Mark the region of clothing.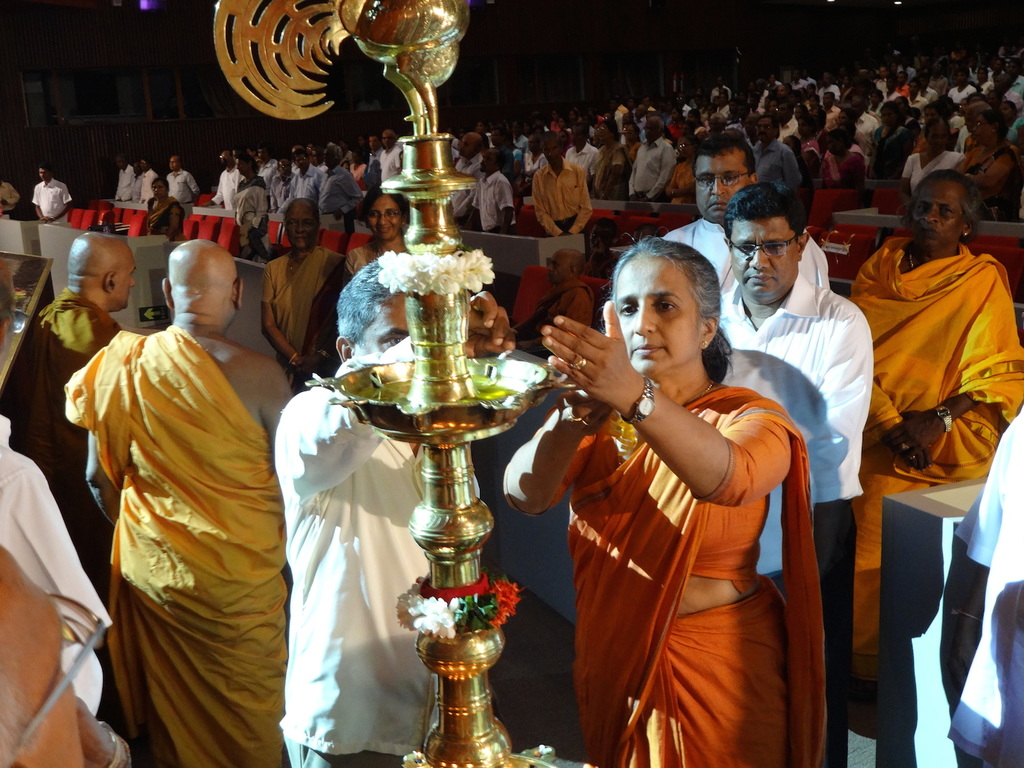
Region: l=634, t=138, r=675, b=198.
